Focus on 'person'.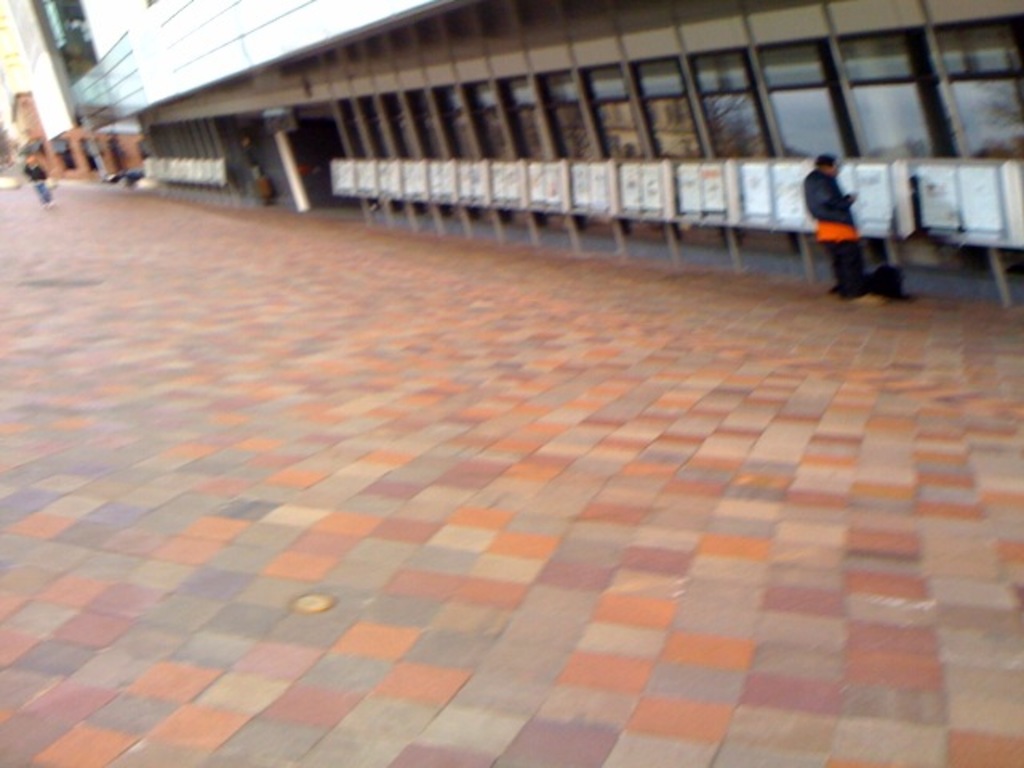
Focused at bbox=(24, 157, 51, 202).
